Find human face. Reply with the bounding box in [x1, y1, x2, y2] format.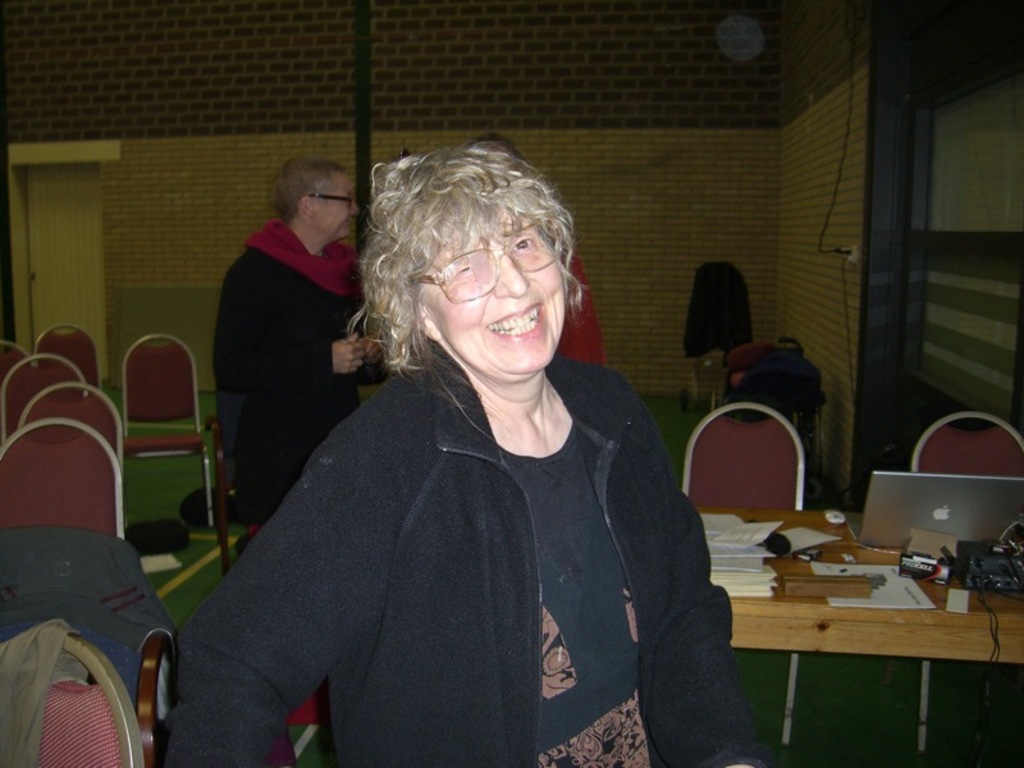
[311, 173, 361, 243].
